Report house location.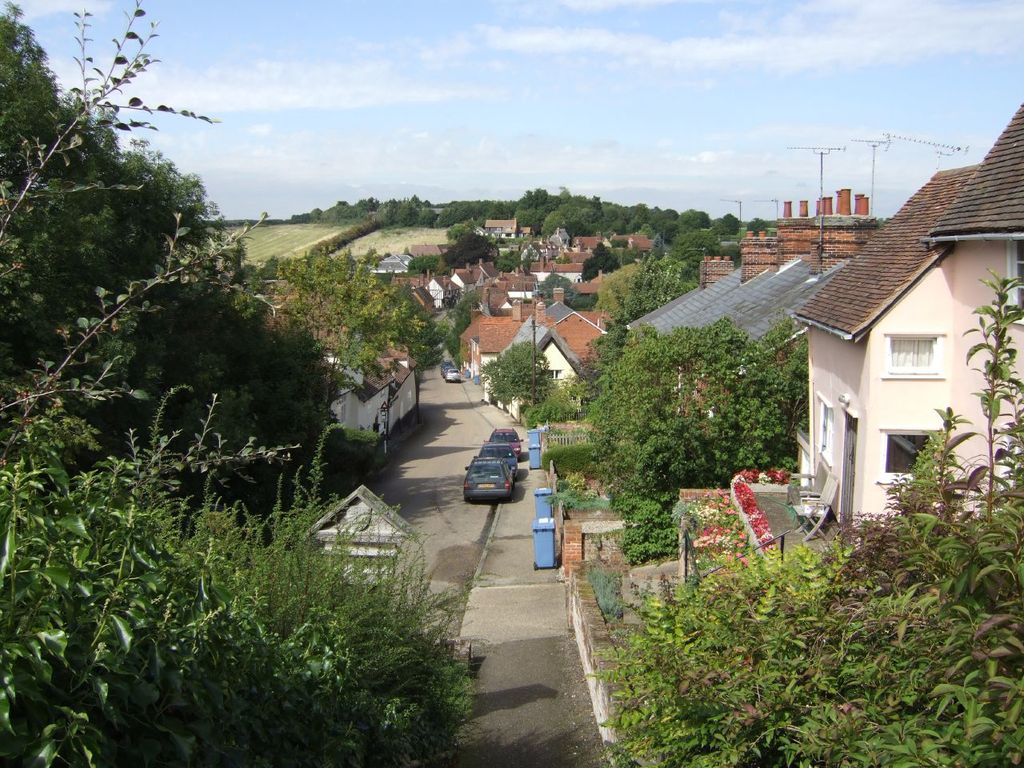
Report: rect(922, 106, 1023, 518).
